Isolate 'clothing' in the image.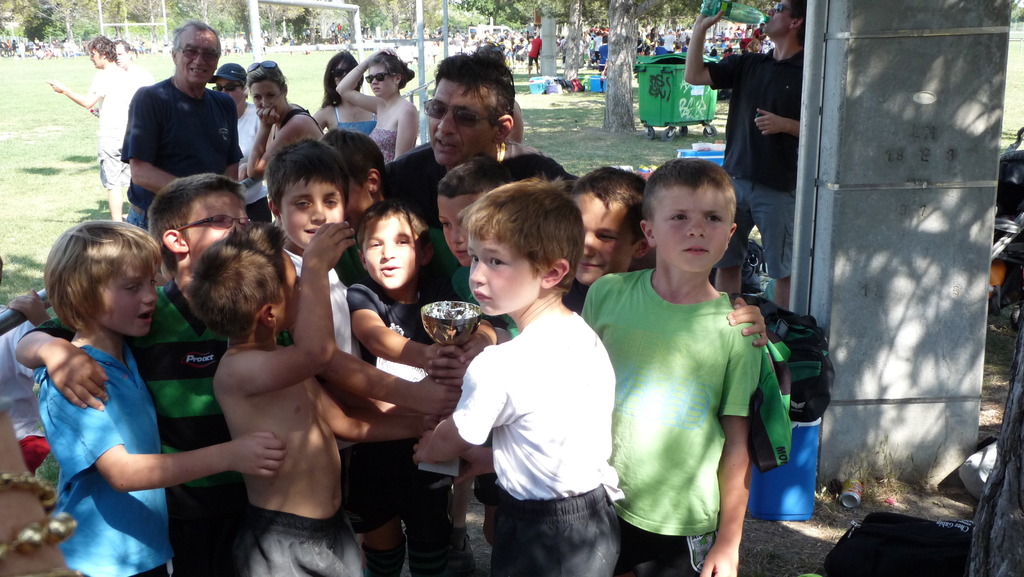
Isolated region: BBox(387, 139, 572, 283).
